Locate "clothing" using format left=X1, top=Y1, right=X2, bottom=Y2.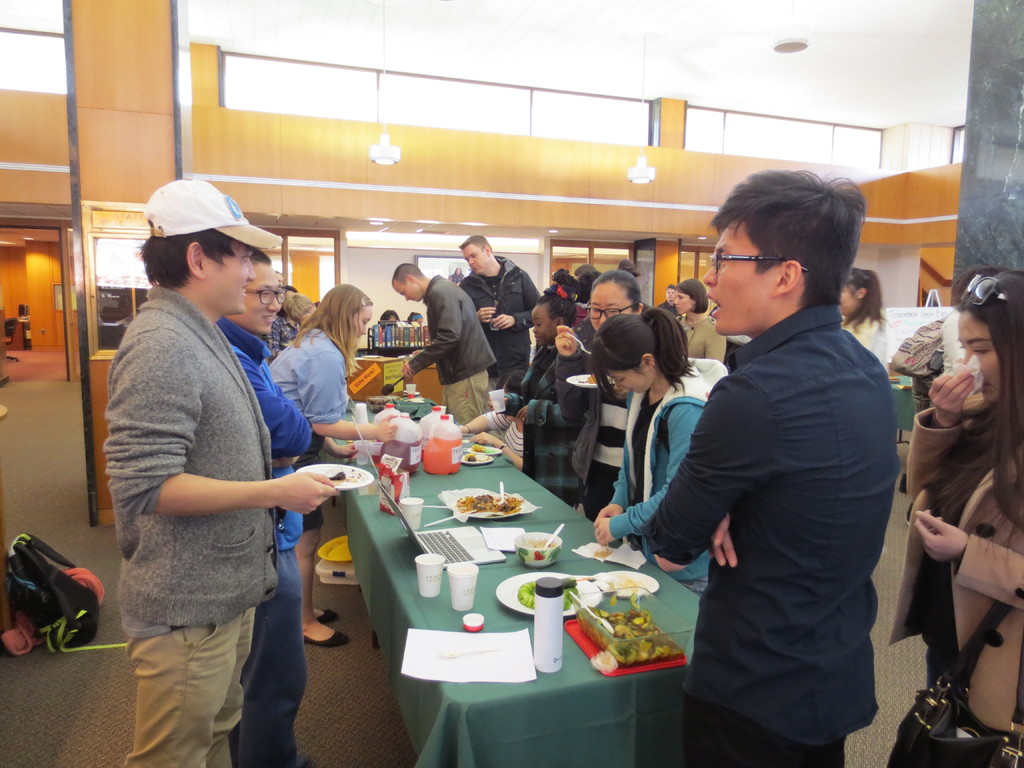
left=609, top=351, right=726, bottom=595.
